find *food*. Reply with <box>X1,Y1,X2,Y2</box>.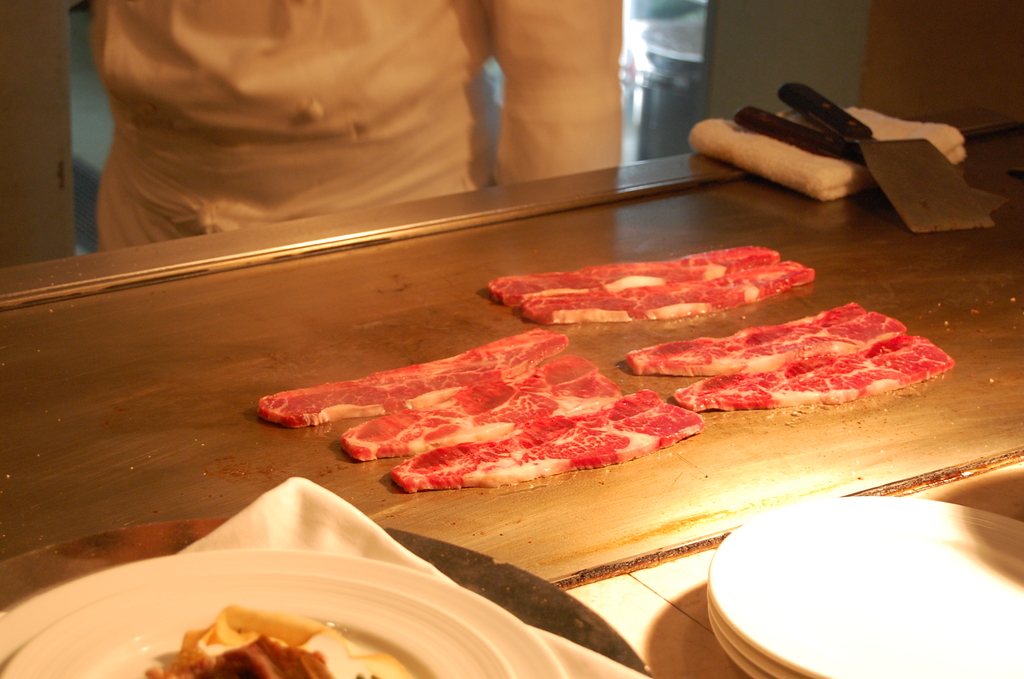
<box>340,361,618,462</box>.
